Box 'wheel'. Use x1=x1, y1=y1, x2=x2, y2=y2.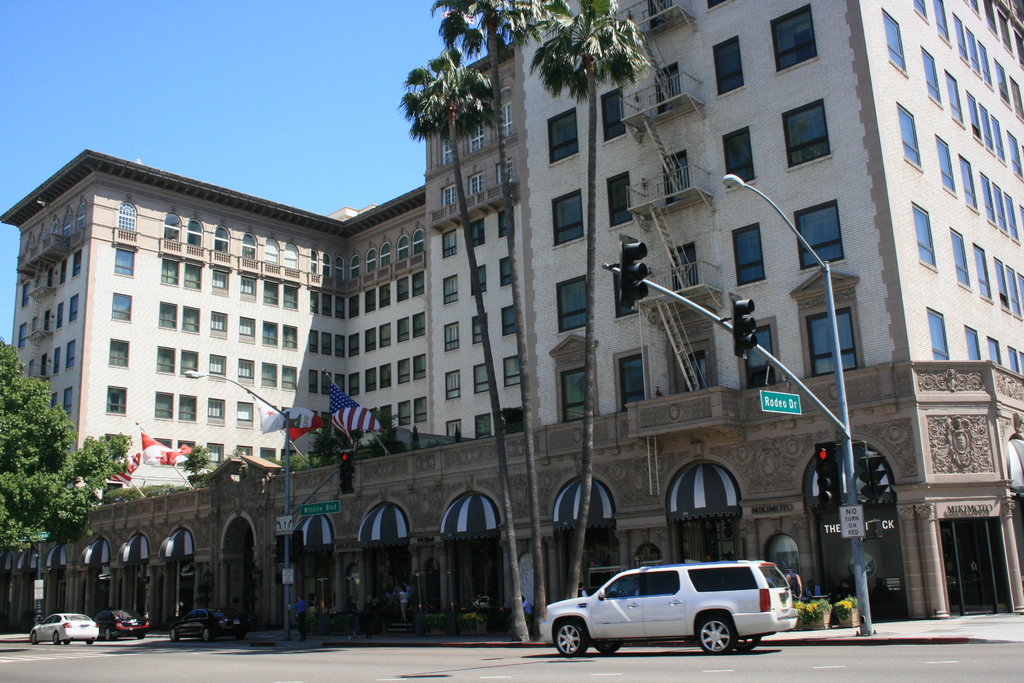
x1=205, y1=629, x2=213, y2=642.
